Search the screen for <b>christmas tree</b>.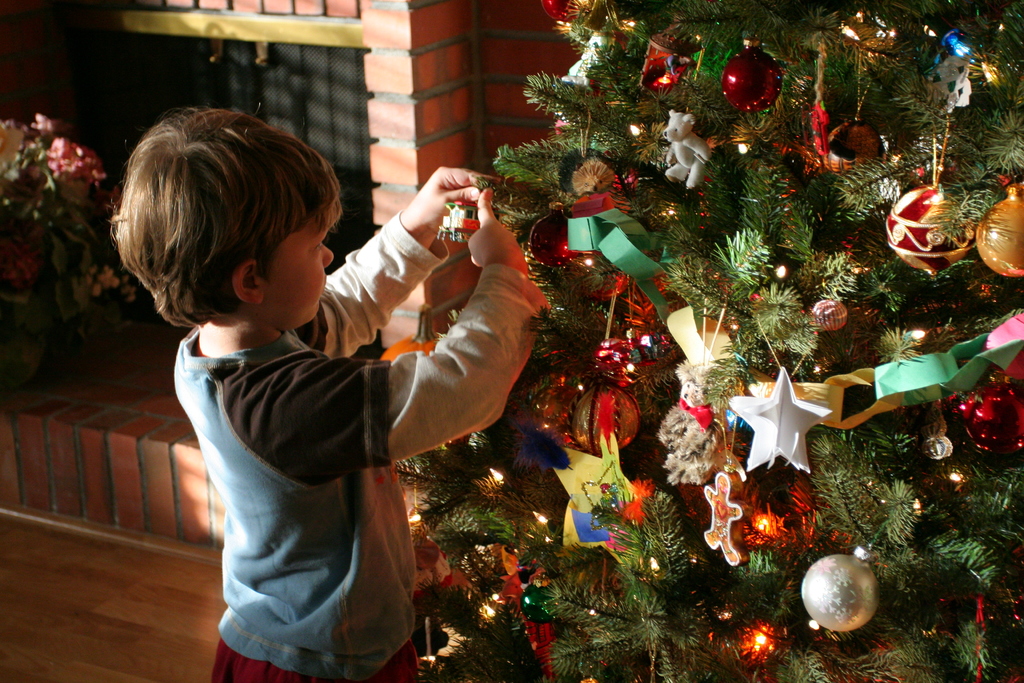
Found at BBox(387, 0, 1023, 682).
